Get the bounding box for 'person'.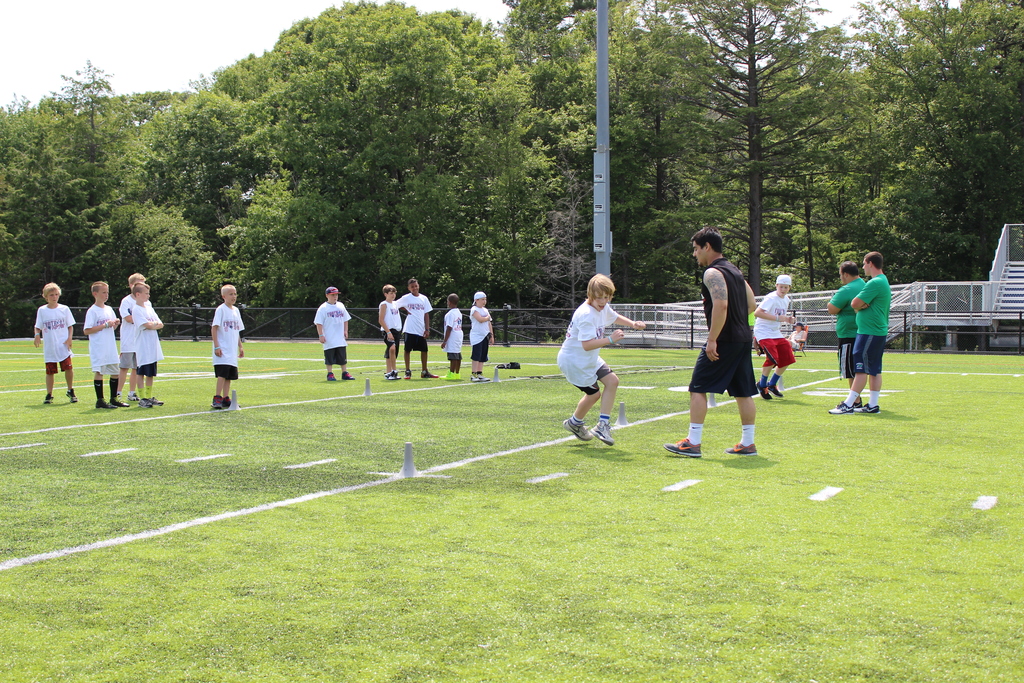
bbox(747, 275, 790, 402).
